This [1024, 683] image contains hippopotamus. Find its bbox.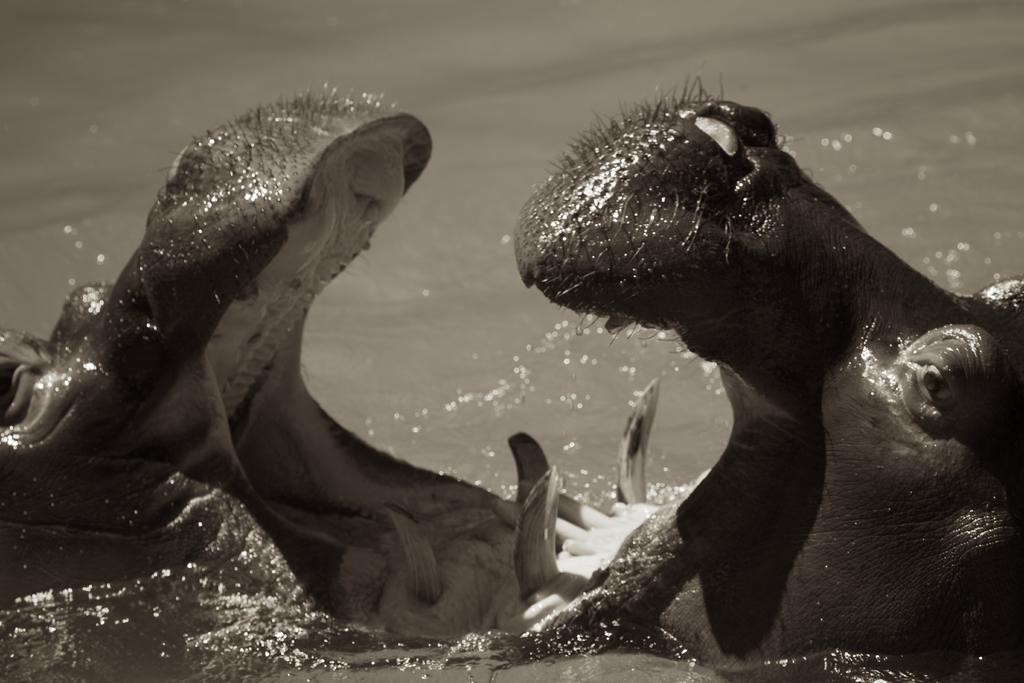
<region>0, 81, 561, 646</region>.
